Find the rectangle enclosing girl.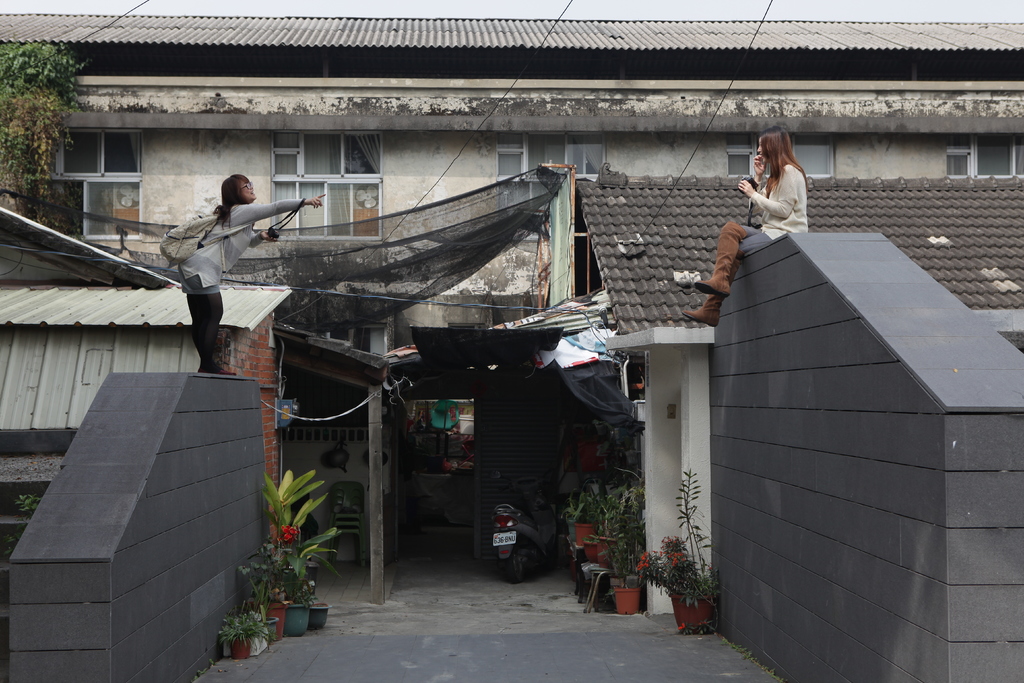
(x1=179, y1=172, x2=326, y2=375).
